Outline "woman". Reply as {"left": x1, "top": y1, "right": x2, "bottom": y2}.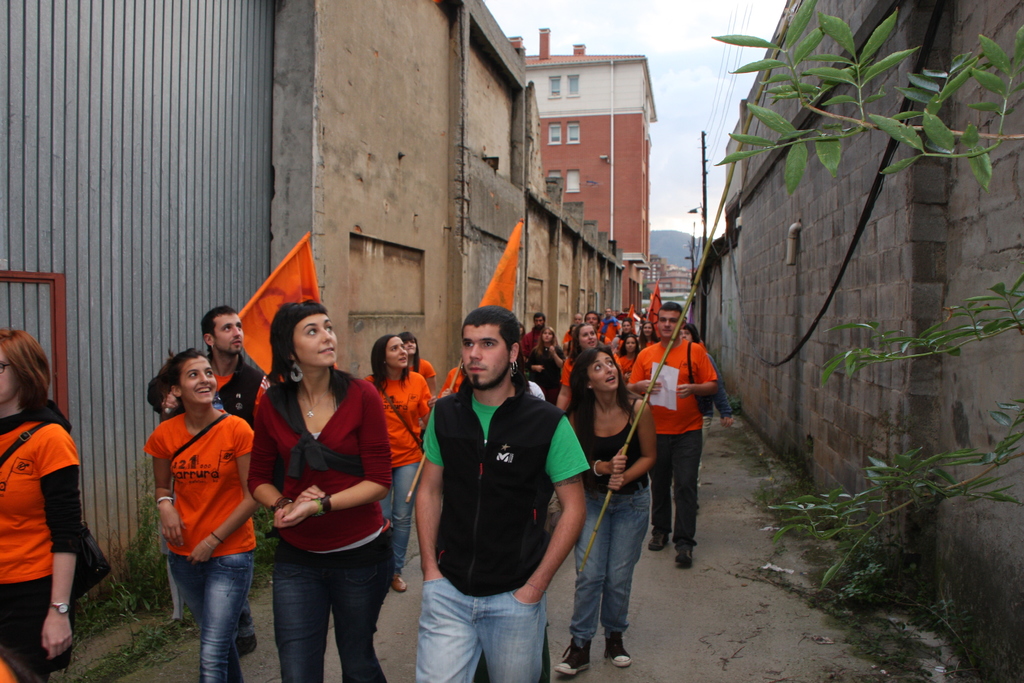
{"left": 236, "top": 292, "right": 401, "bottom": 682}.
